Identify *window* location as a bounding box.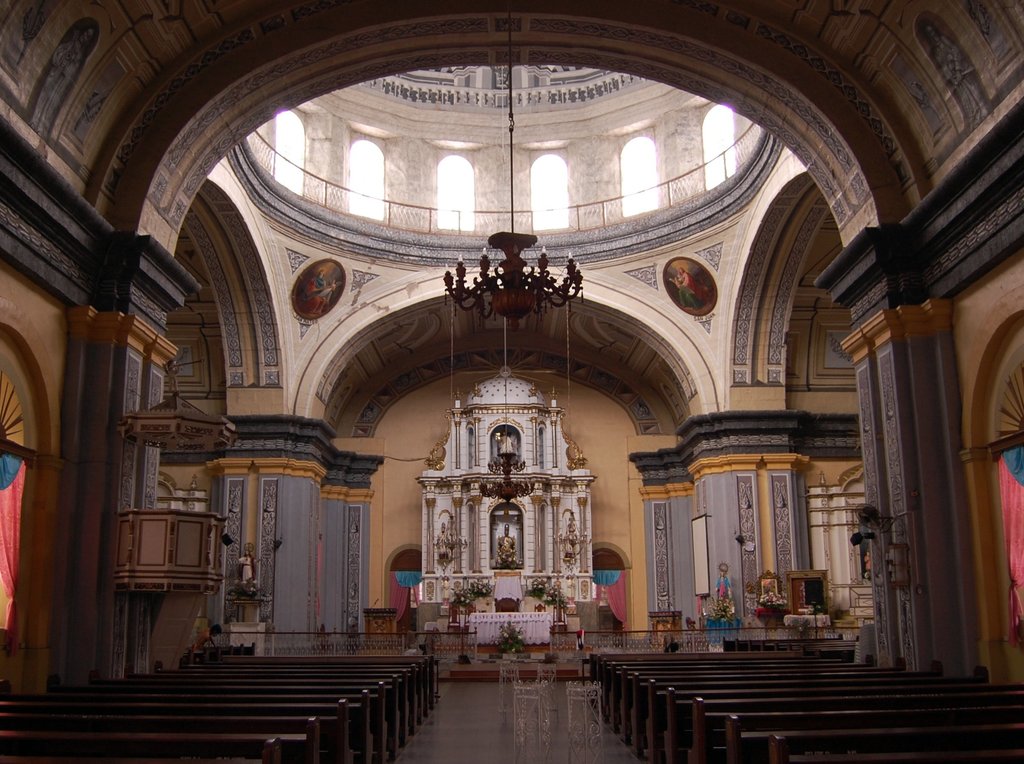
x1=700 y1=112 x2=734 y2=190.
